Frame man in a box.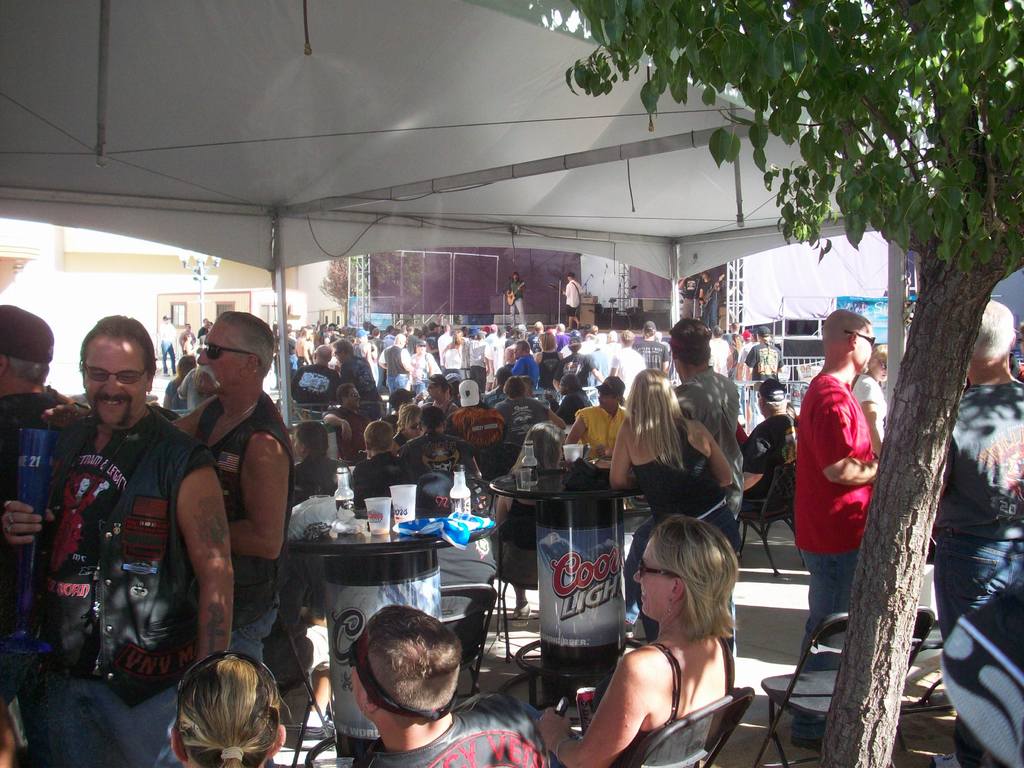
locate(554, 322, 570, 352).
